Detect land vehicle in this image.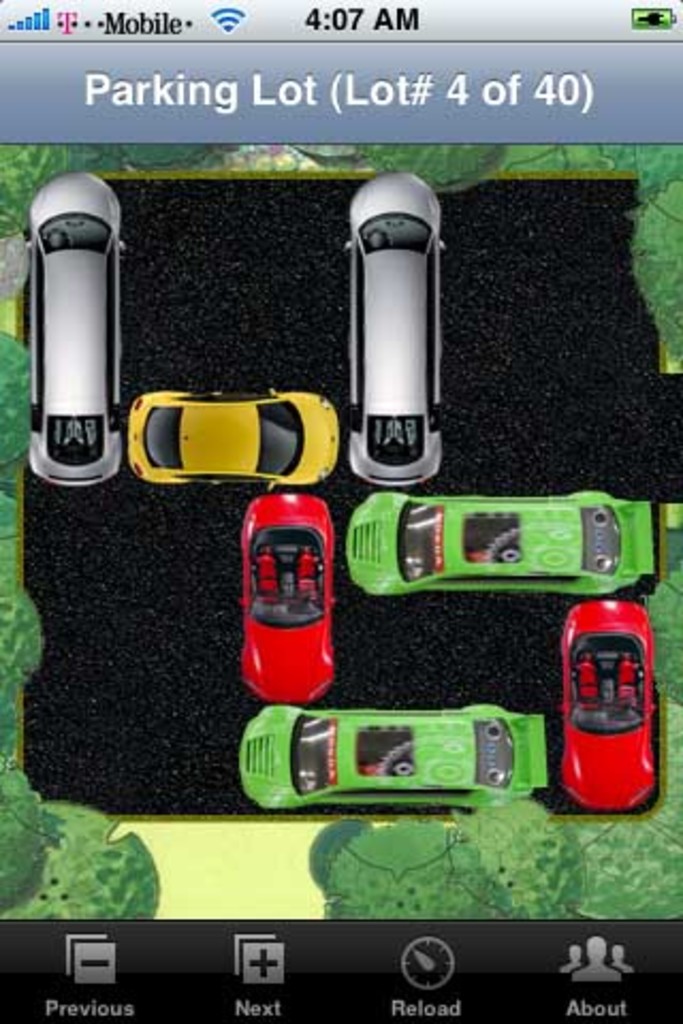
Detection: x1=344 y1=166 x2=448 y2=489.
